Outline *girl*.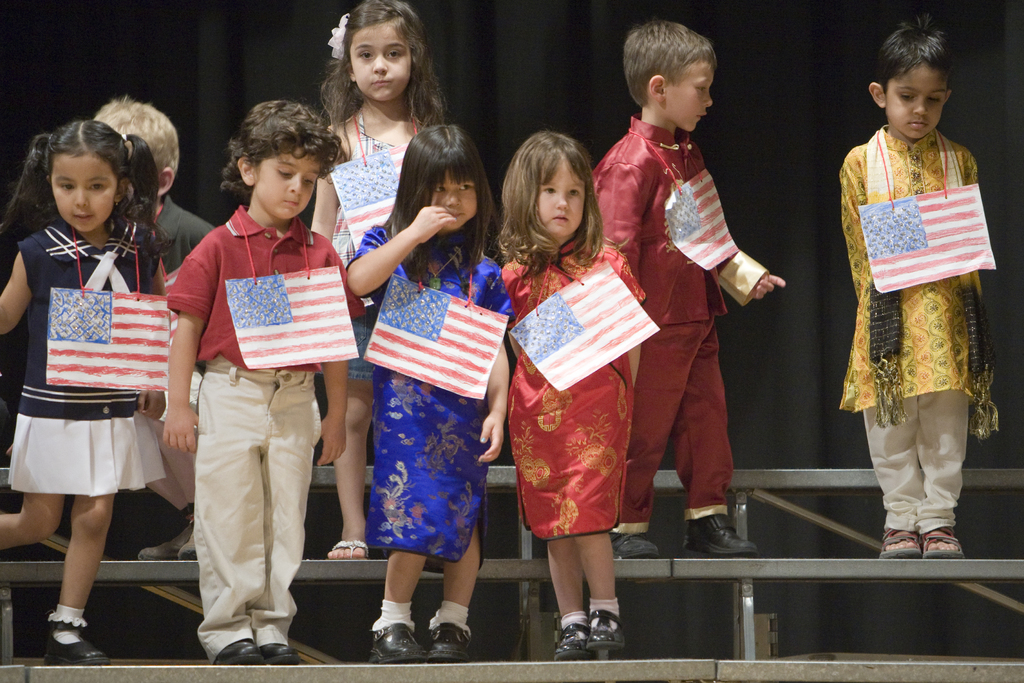
Outline: (346,123,517,659).
